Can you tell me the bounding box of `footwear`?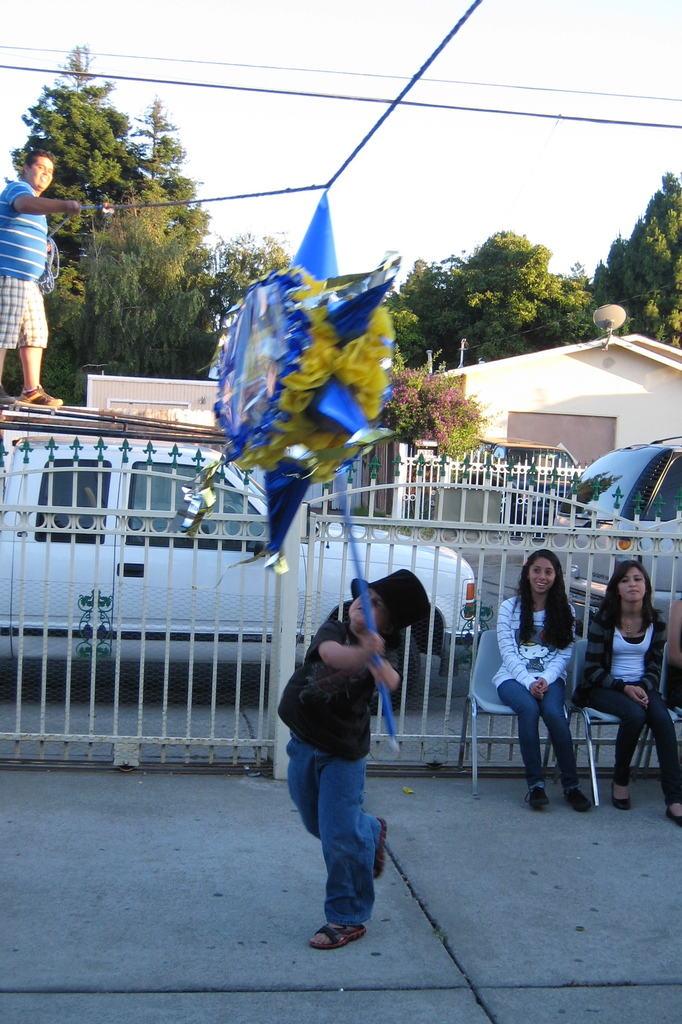
(x1=531, y1=791, x2=550, y2=816).
